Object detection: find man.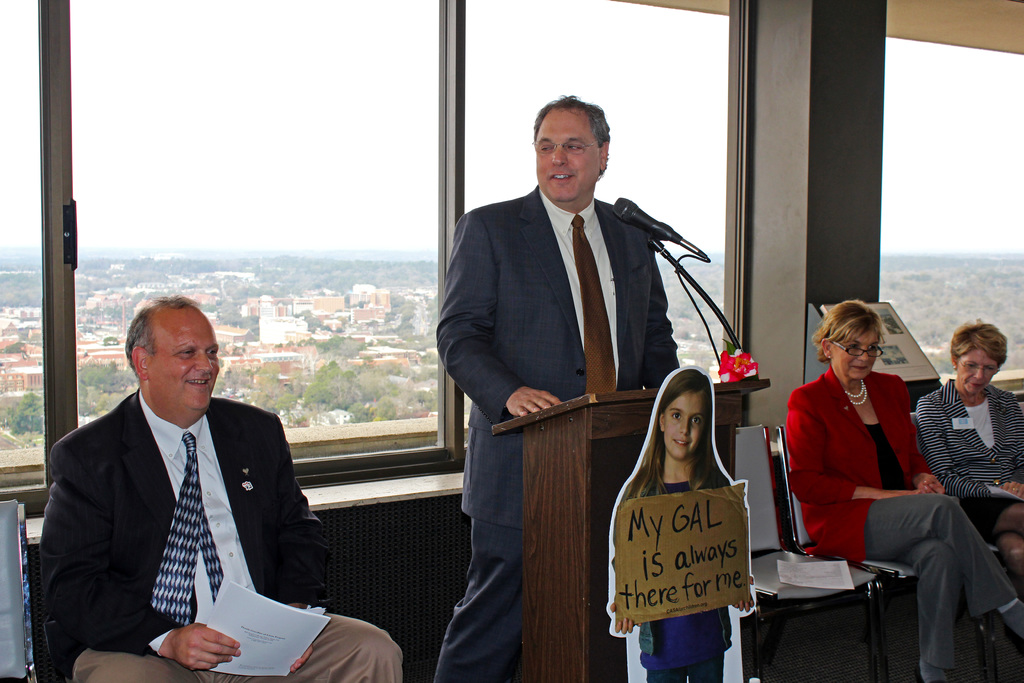
429/92/684/682.
